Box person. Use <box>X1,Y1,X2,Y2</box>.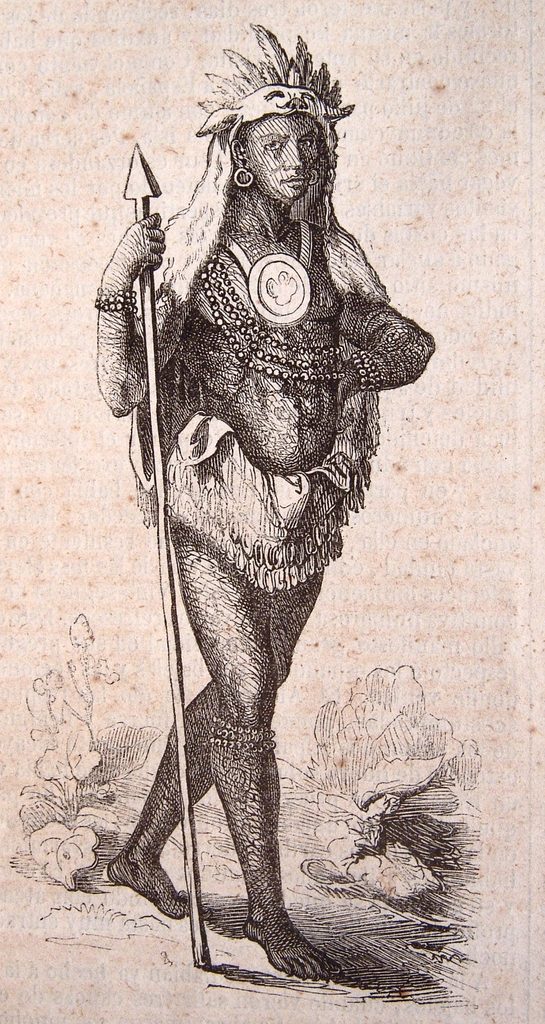
<box>65,31,445,1008</box>.
